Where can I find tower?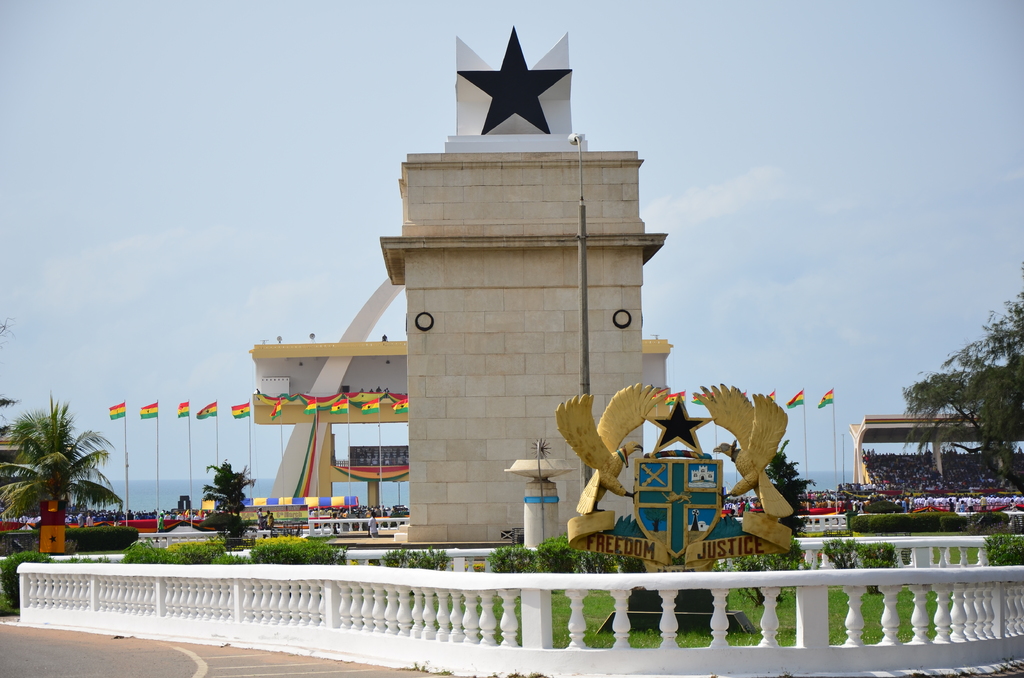
You can find it at [378,24,664,554].
